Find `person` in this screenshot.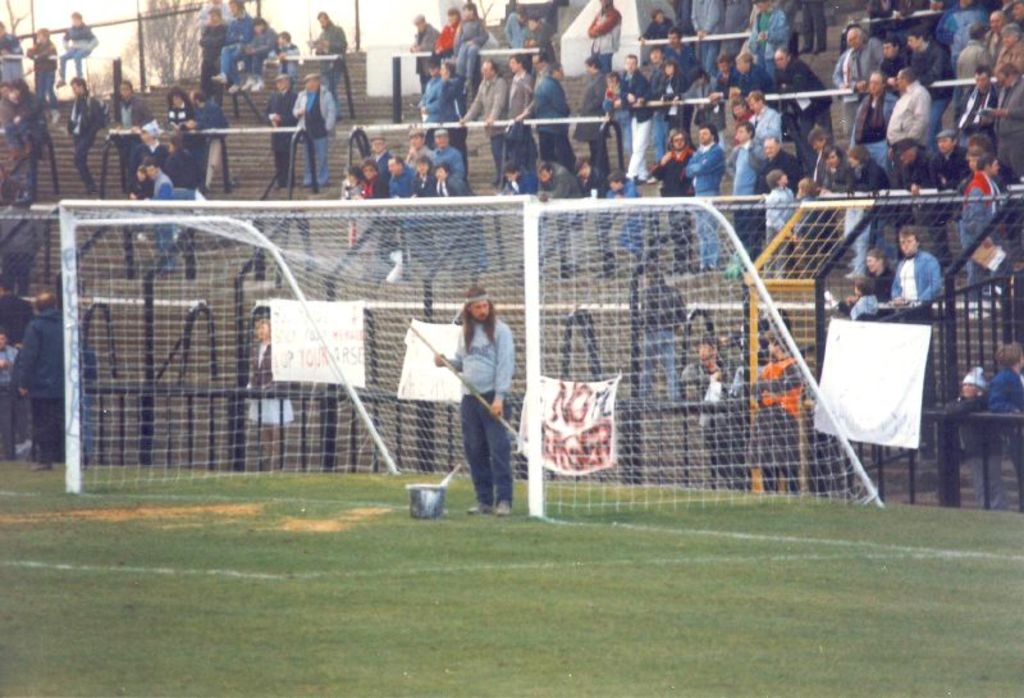
The bounding box for `person` is (415, 161, 438, 192).
